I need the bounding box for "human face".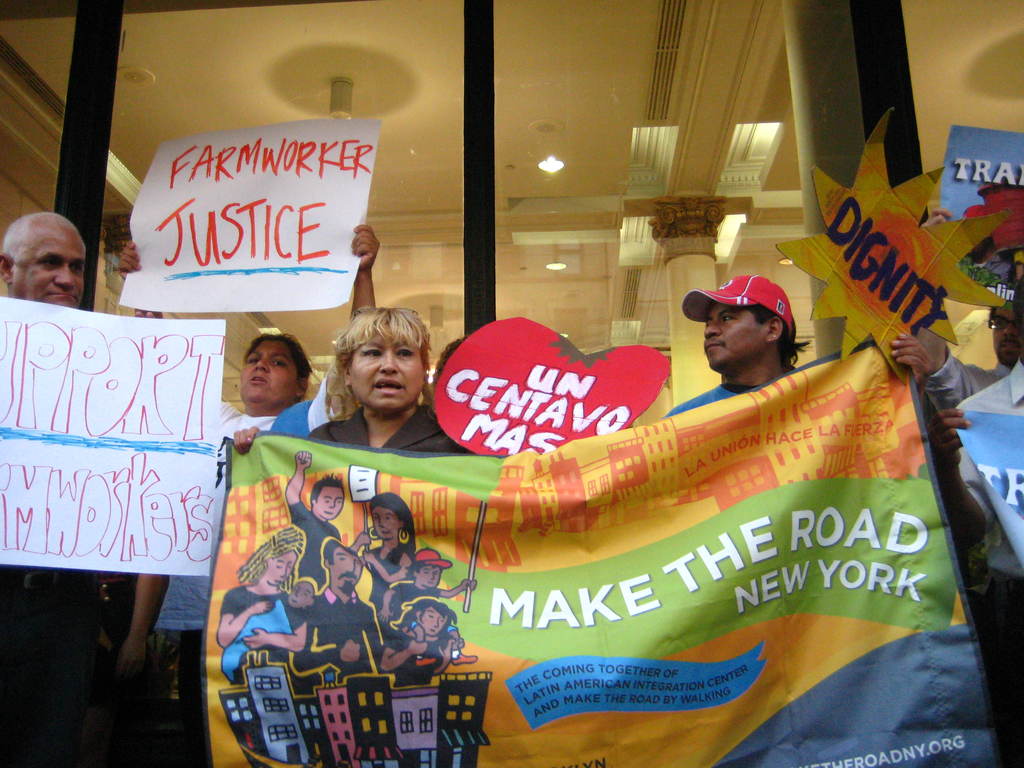
Here it is: (left=14, top=226, right=80, bottom=304).
